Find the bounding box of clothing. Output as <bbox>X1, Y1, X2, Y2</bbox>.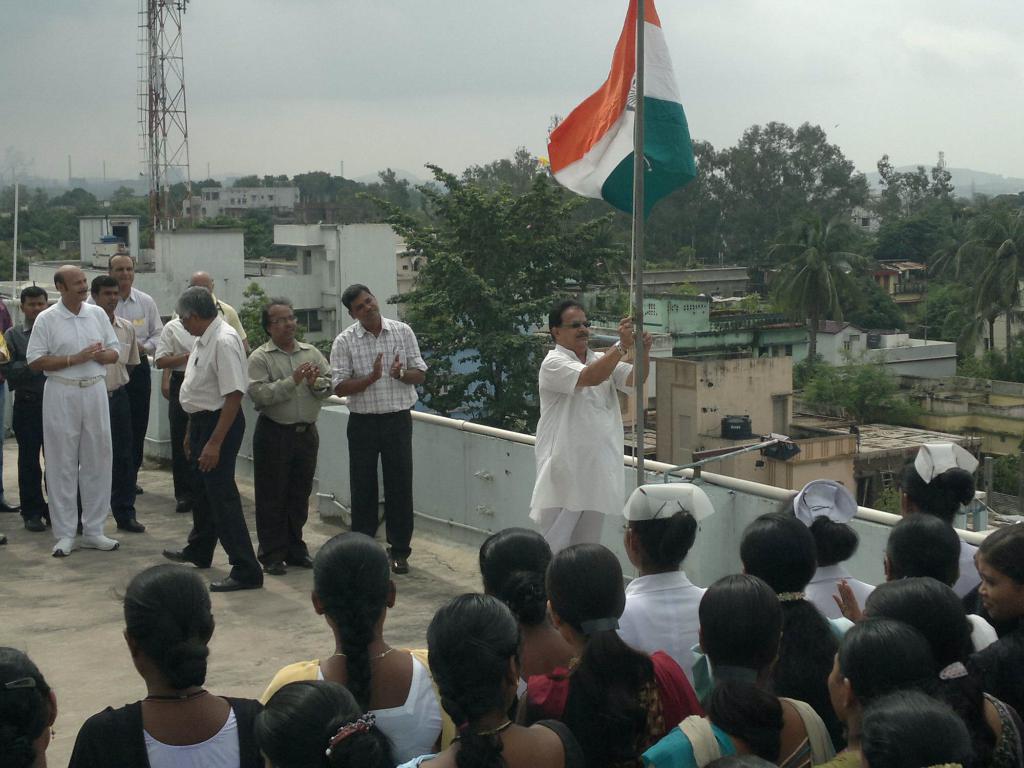
<bbox>333, 314, 428, 562</bbox>.
